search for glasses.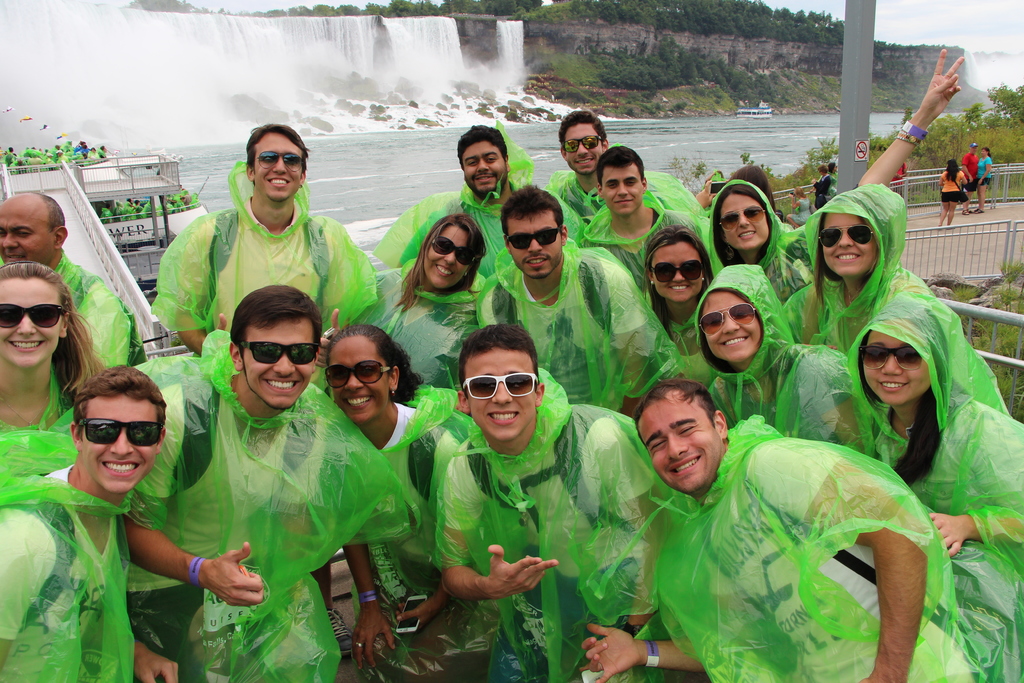
Found at (79, 404, 168, 453).
